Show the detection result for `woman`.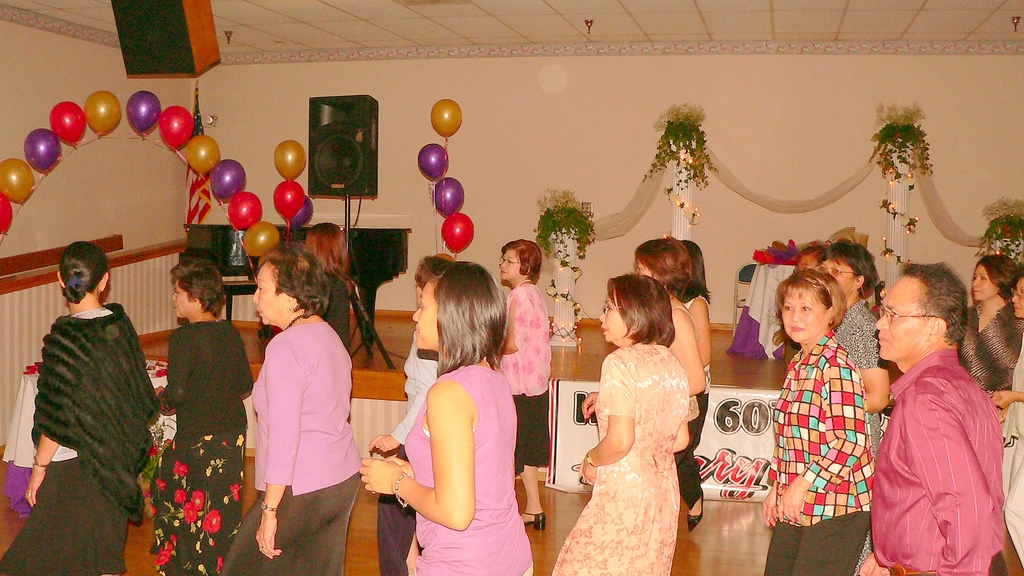
box(957, 256, 1023, 403).
